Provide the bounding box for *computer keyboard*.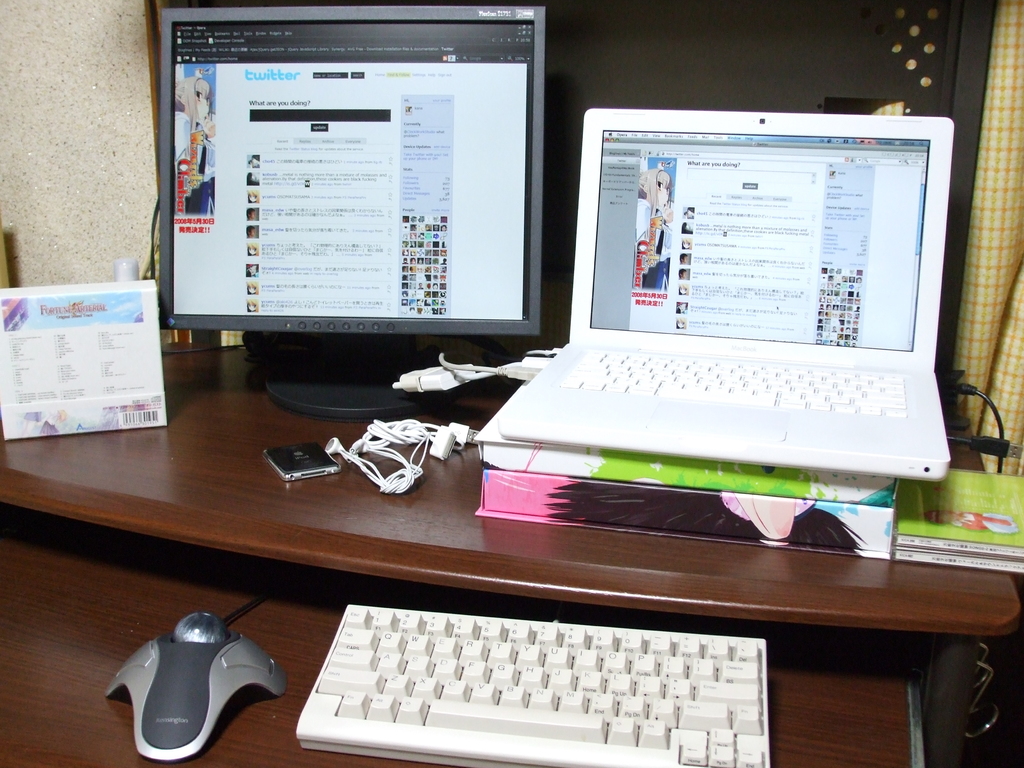
559 342 906 415.
